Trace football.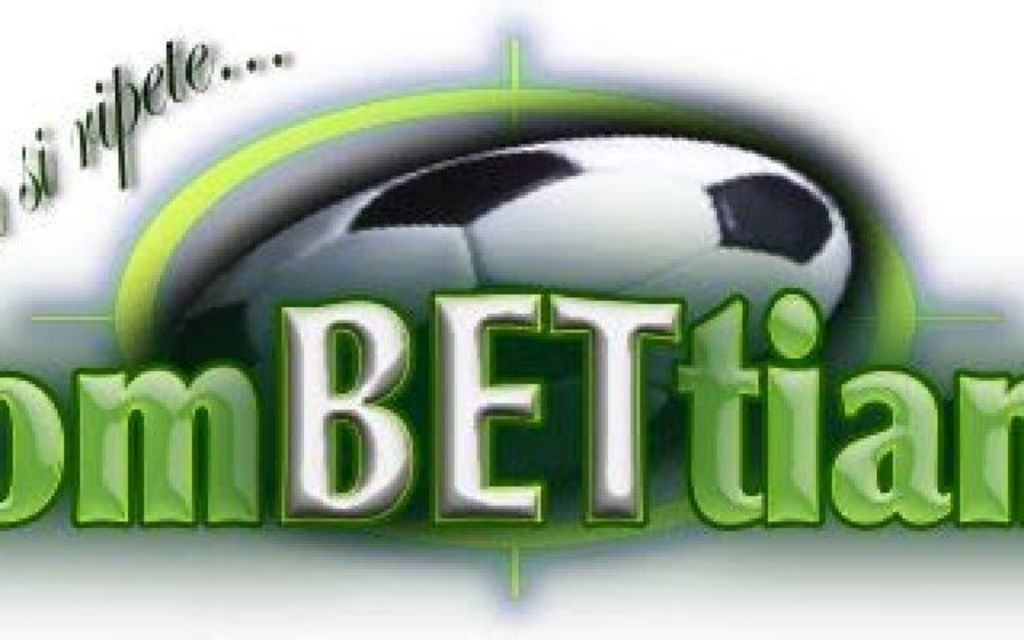
Traced to locate(166, 136, 851, 523).
